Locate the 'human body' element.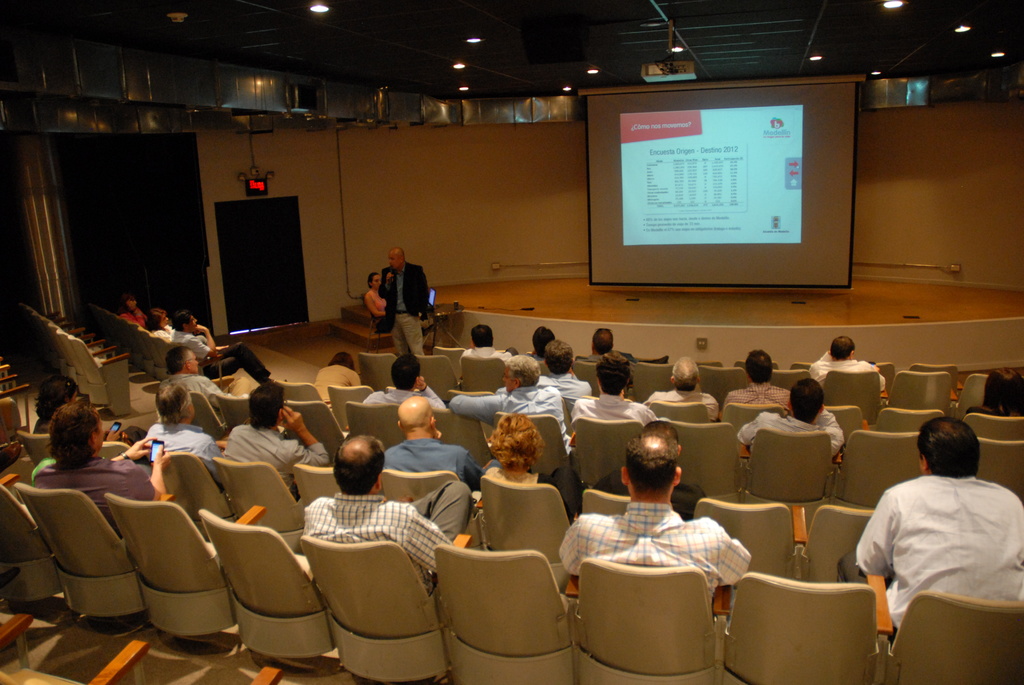
Element bbox: 642,357,716,417.
